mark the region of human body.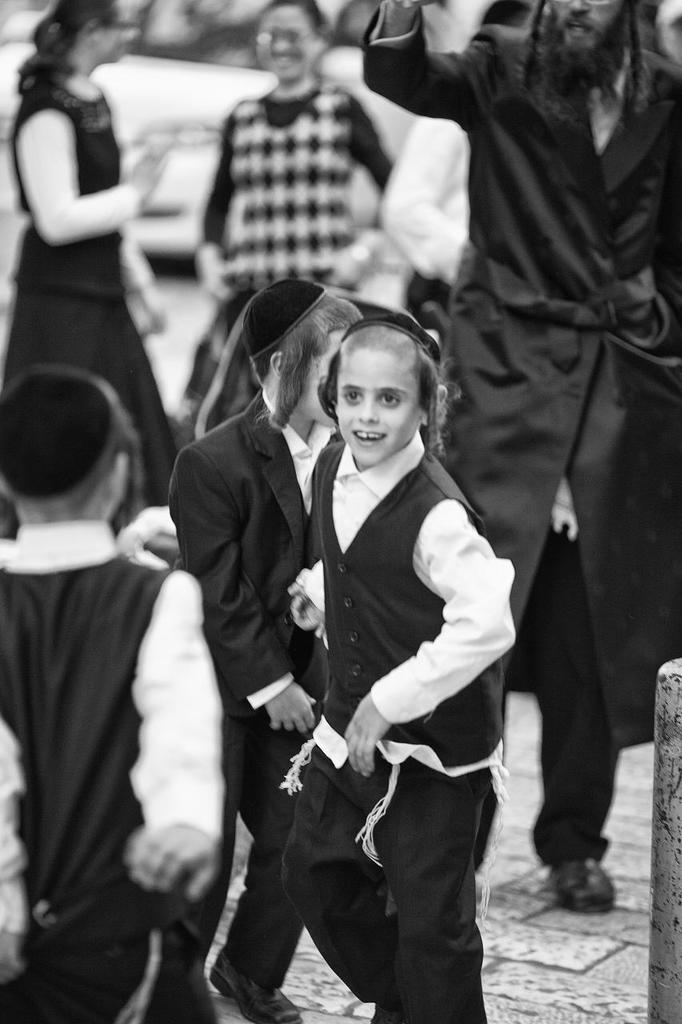
Region: 205,72,396,338.
